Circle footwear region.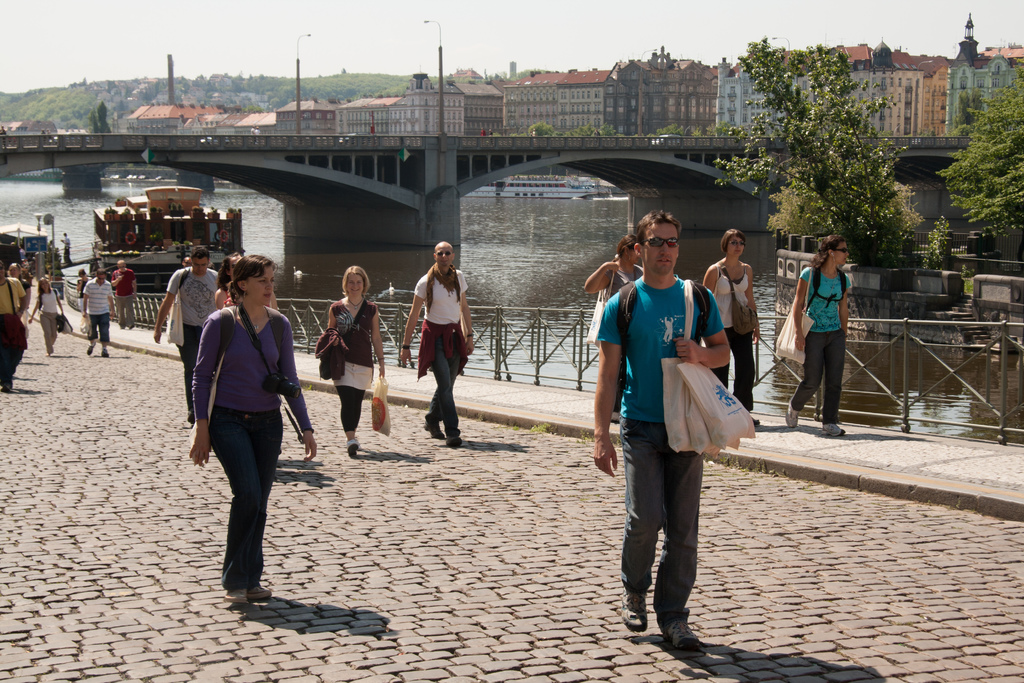
Region: bbox=(186, 410, 195, 425).
